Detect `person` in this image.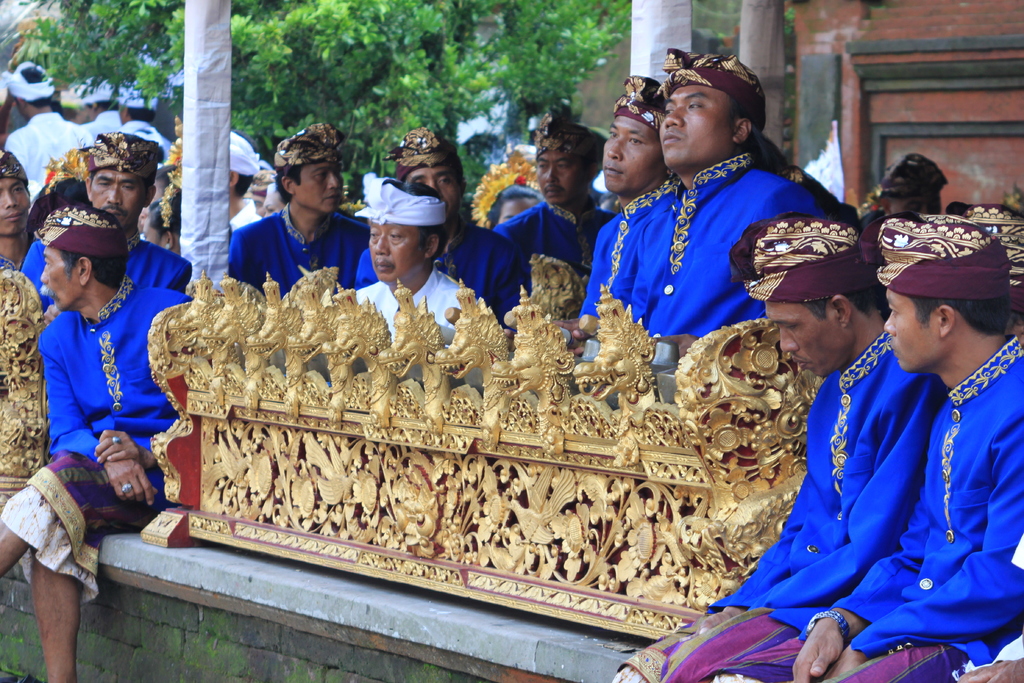
Detection: [left=22, top=126, right=198, bottom=317].
